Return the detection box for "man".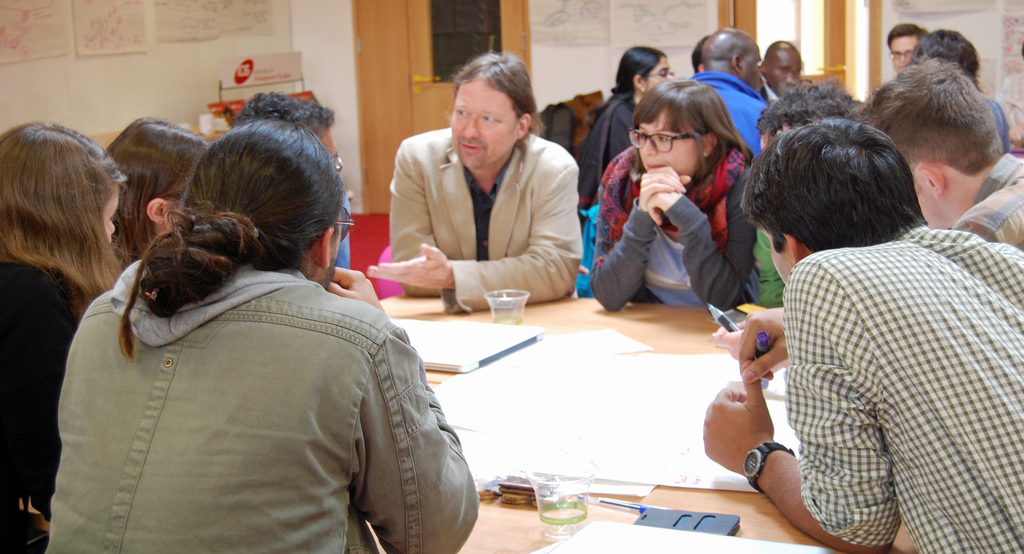
crop(916, 28, 1013, 157).
